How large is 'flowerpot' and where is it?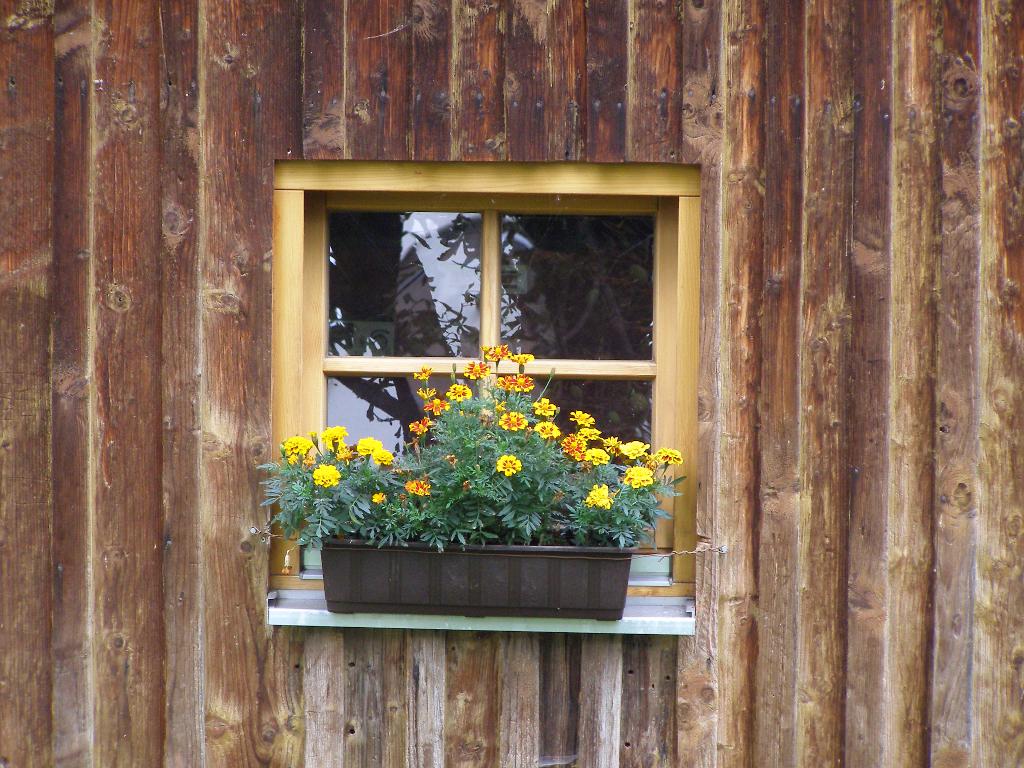
Bounding box: bbox=(321, 529, 637, 625).
